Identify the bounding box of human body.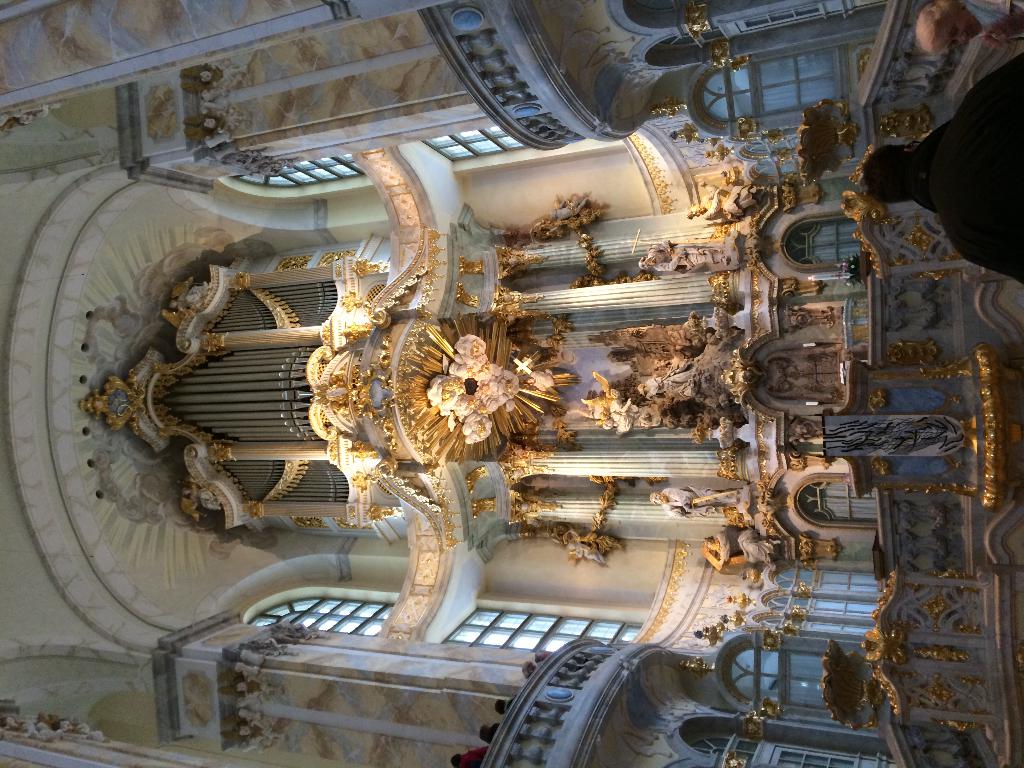
(659,484,738,522).
